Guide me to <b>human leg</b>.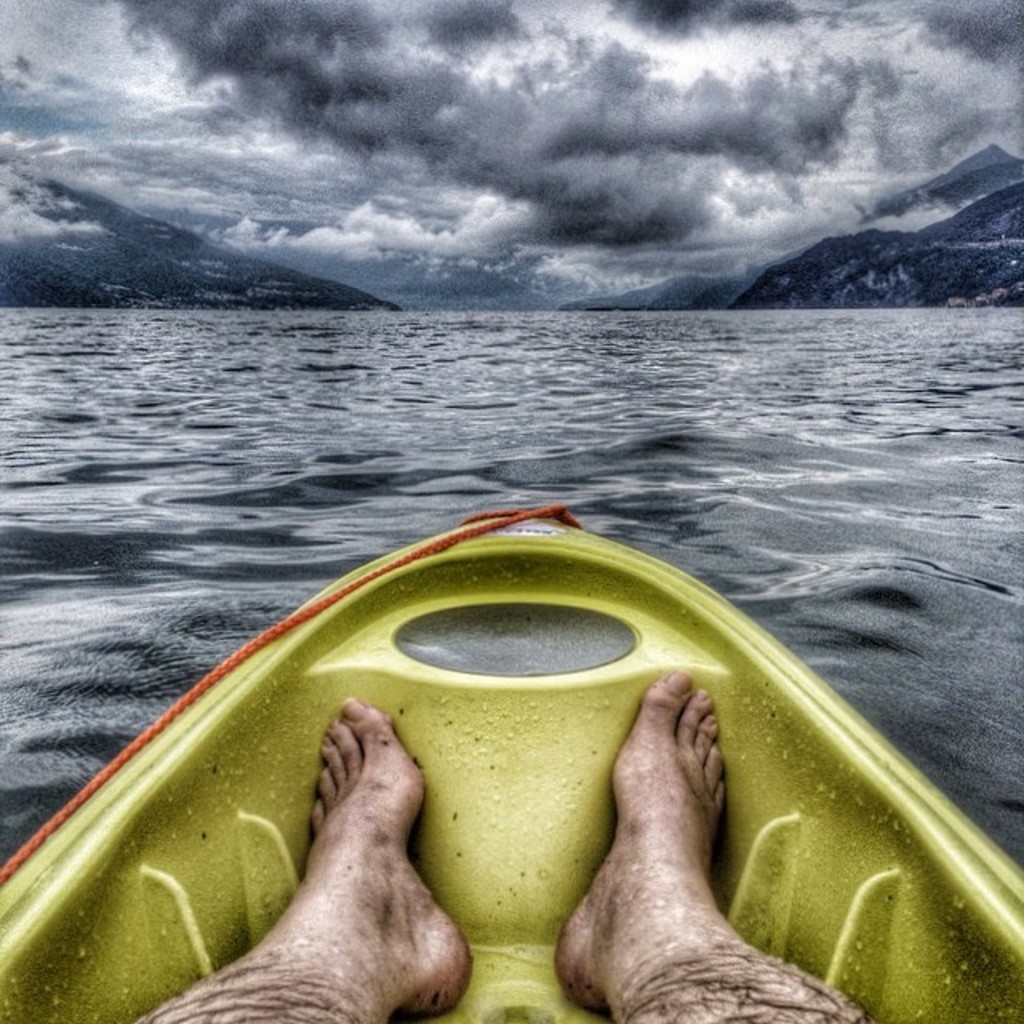
Guidance: 126 690 472 1022.
